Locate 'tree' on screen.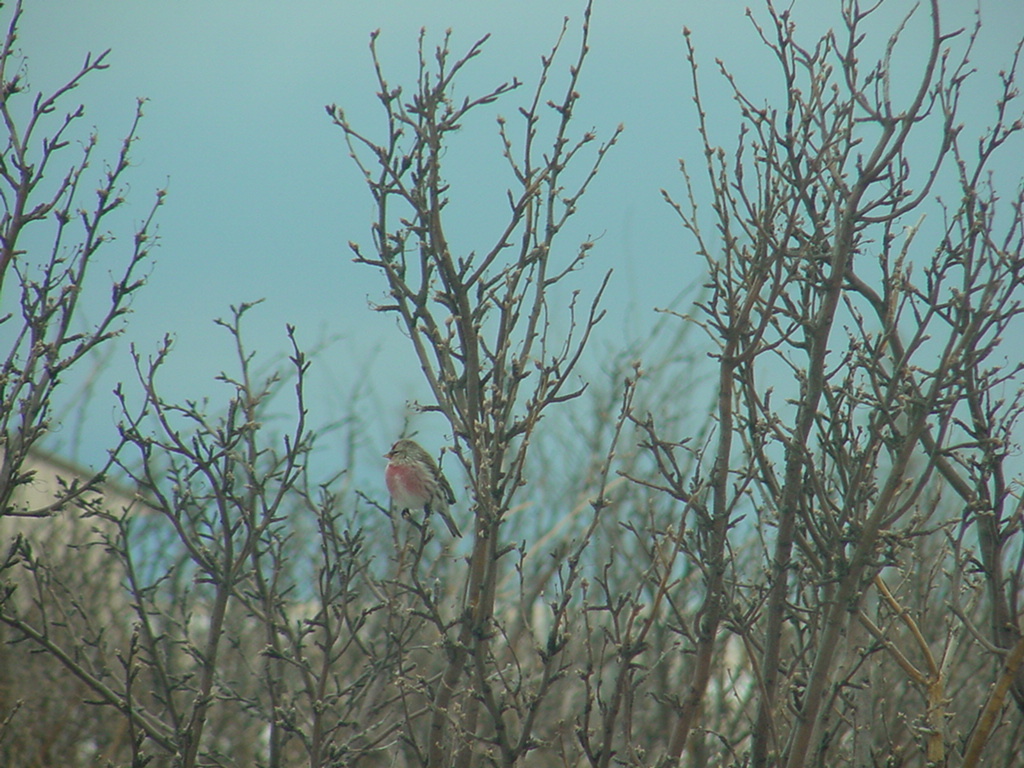
On screen at crop(86, 289, 358, 767).
